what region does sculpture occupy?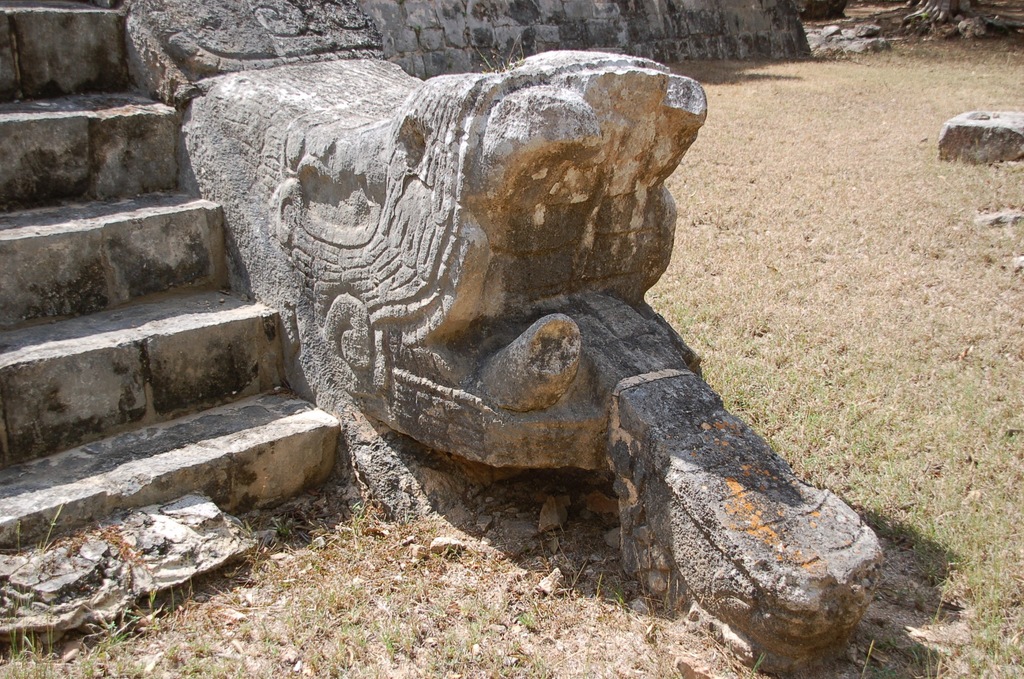
[221,13,885,627].
